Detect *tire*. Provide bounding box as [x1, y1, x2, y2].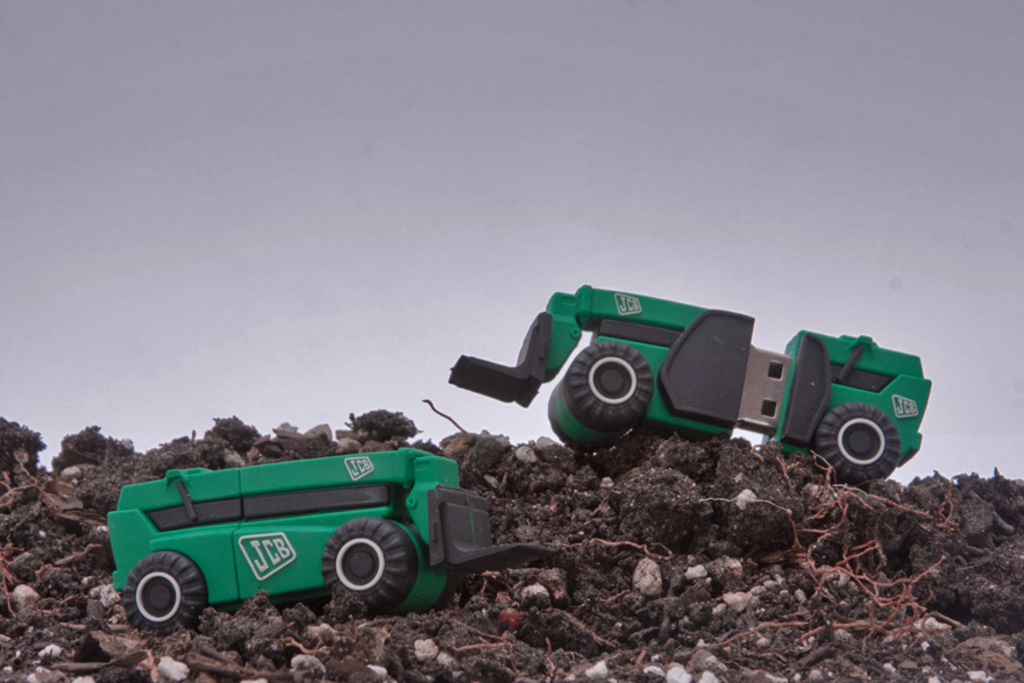
[817, 401, 905, 483].
